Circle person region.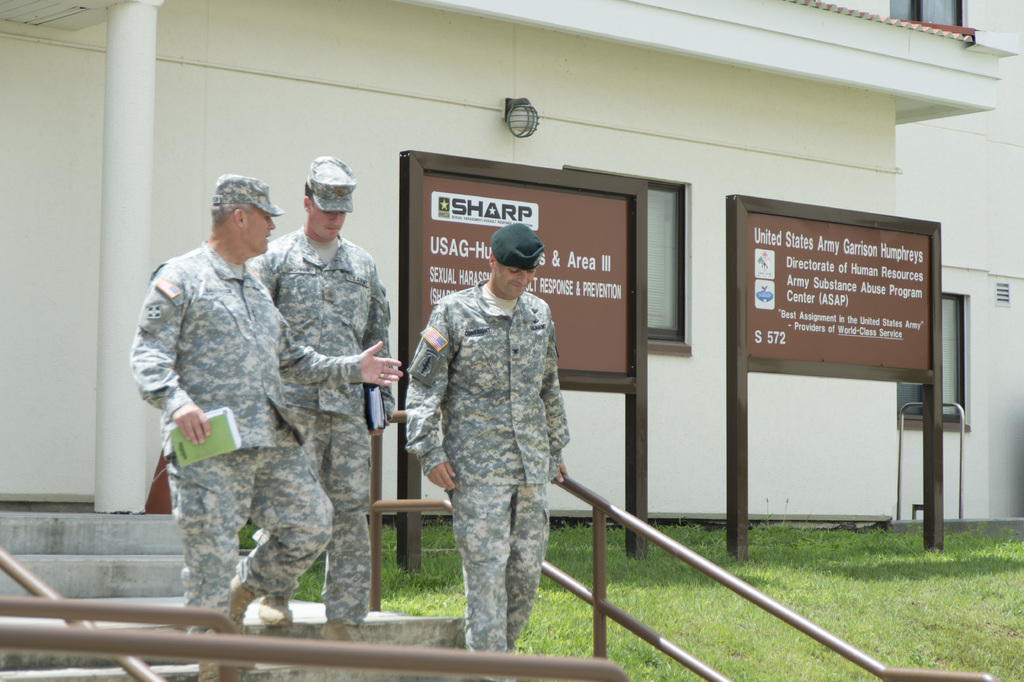
Region: (246, 153, 397, 649).
